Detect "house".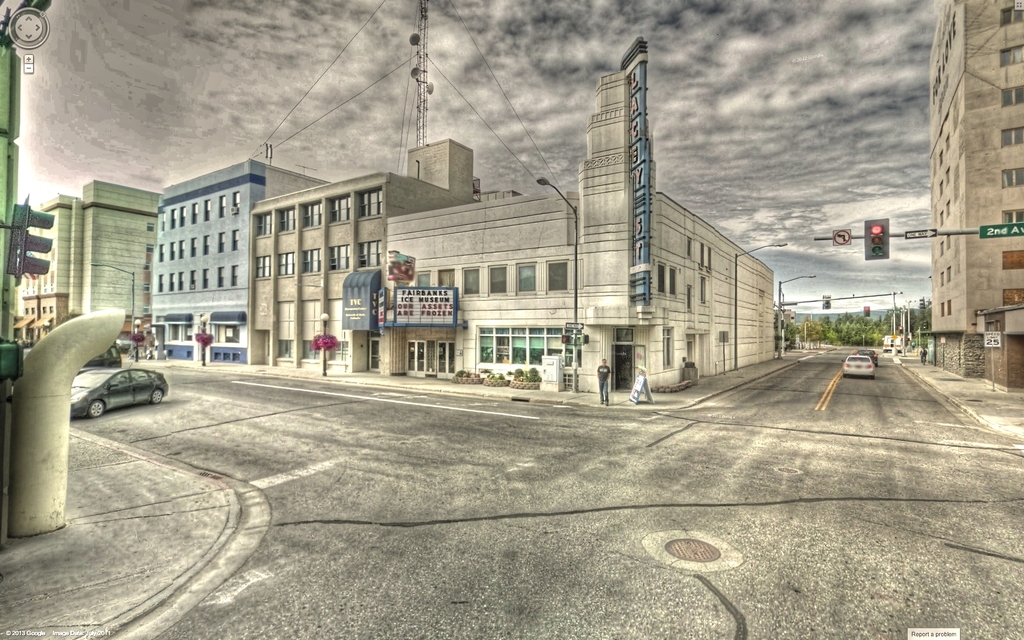
Detected at pyautogui.locateOnScreen(356, 115, 776, 399).
